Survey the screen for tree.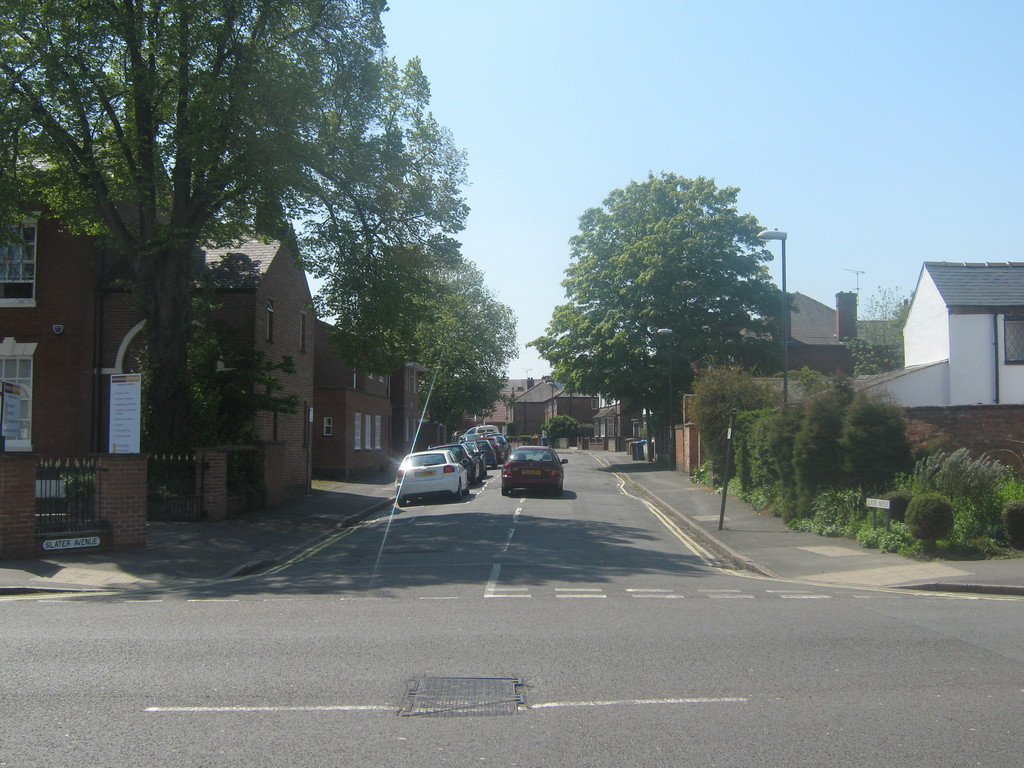
Survey found: x1=526, y1=300, x2=646, y2=412.
